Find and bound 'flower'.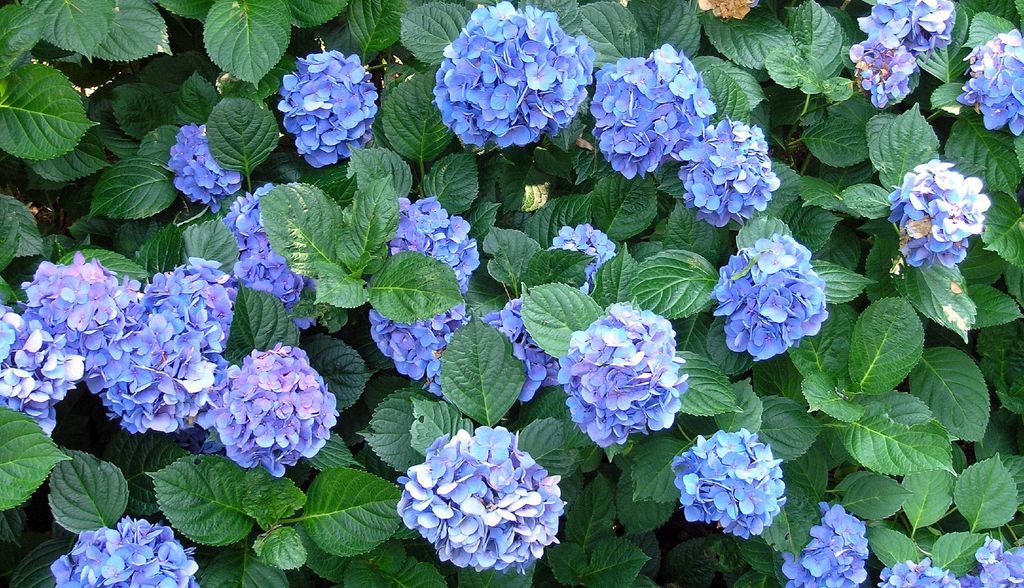
Bound: <box>545,223,626,304</box>.
